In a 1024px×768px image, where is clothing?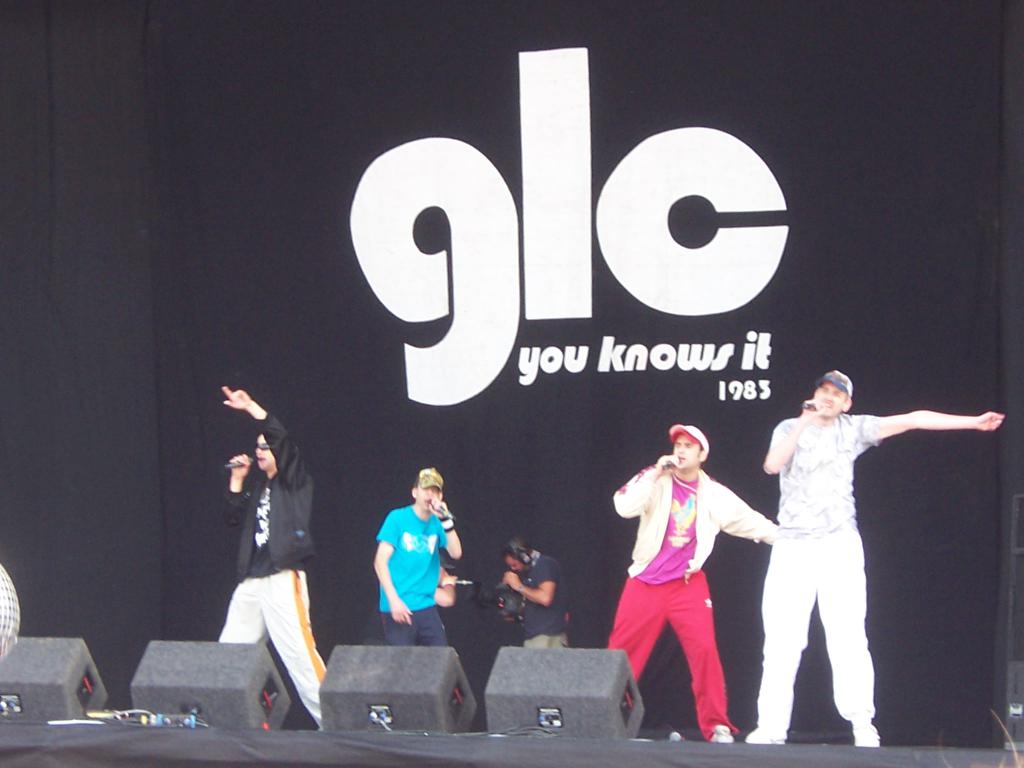
l=217, t=412, r=331, b=729.
